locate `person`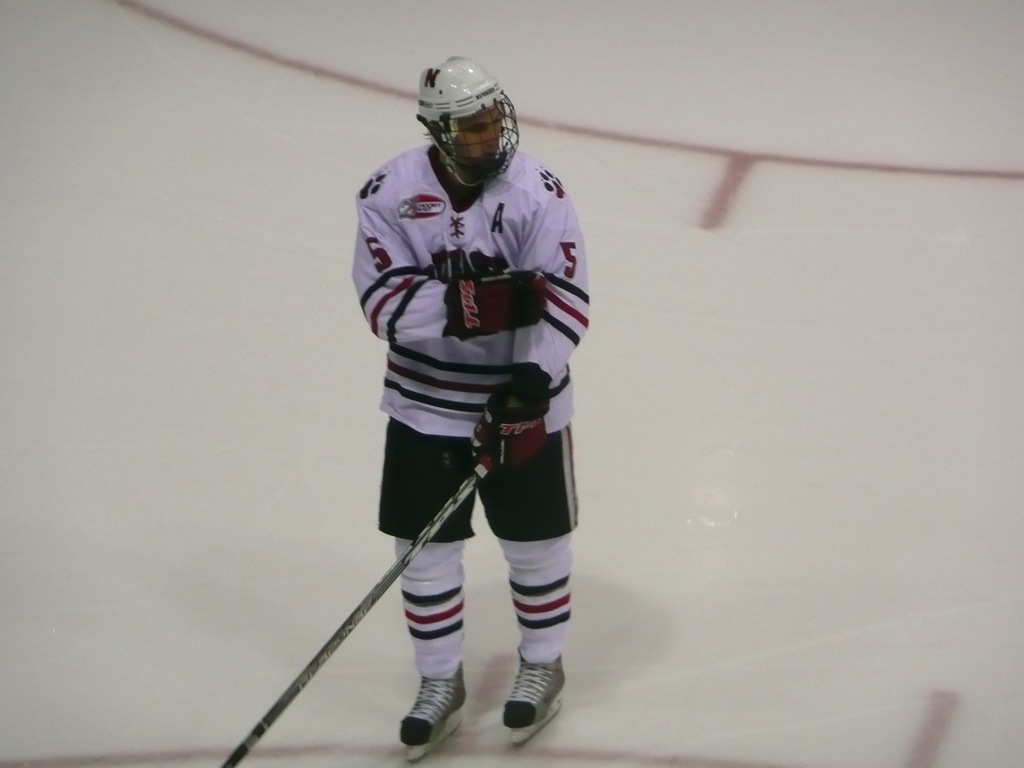
<bbox>346, 49, 594, 766</bbox>
